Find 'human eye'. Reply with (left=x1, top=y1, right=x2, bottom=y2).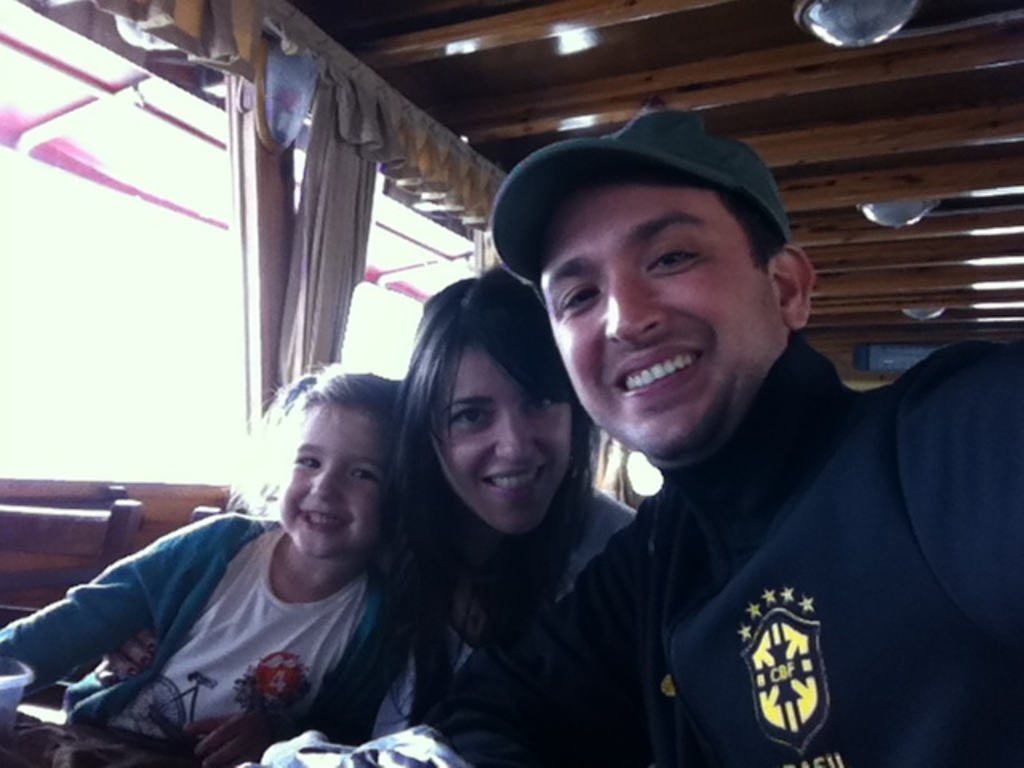
(left=453, top=406, right=494, bottom=427).
